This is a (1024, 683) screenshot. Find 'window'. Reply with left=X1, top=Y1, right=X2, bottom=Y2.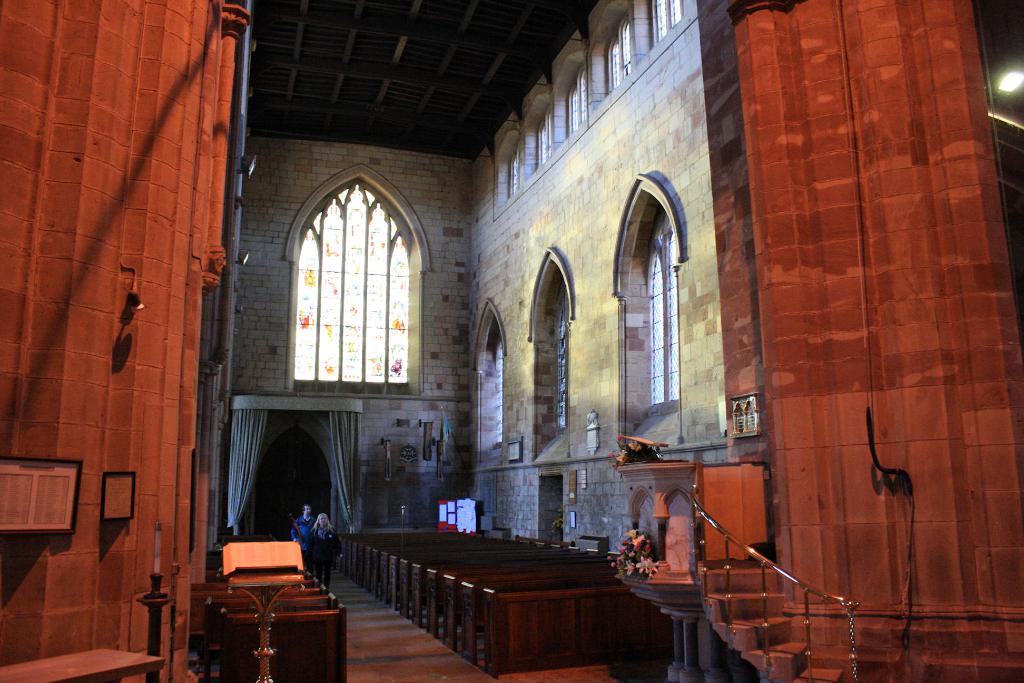
left=645, top=226, right=678, bottom=409.
